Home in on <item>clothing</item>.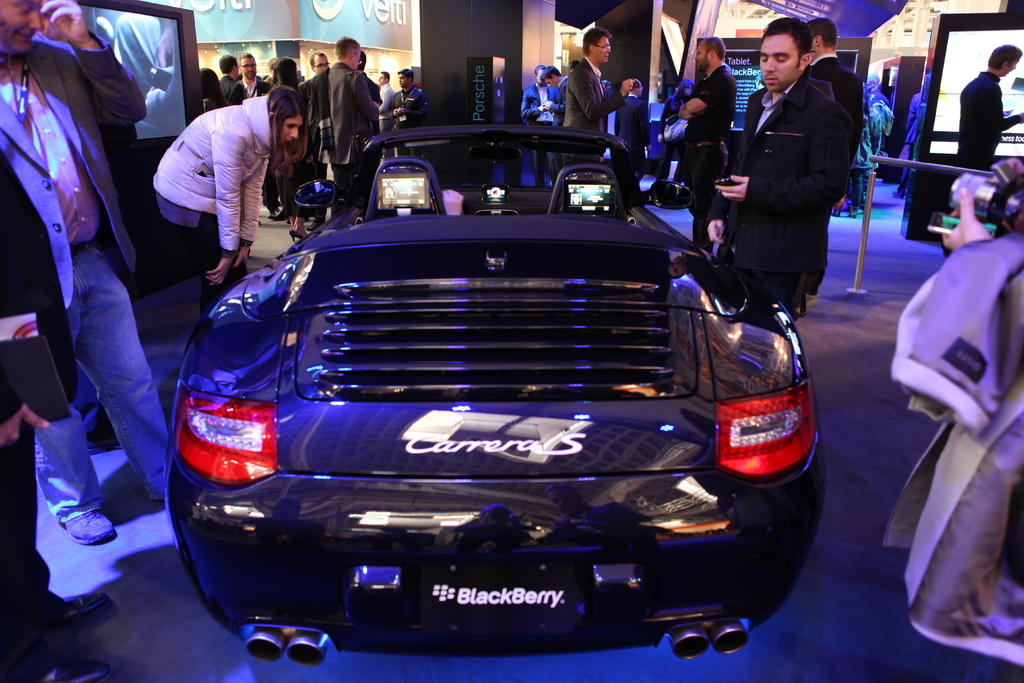
Homed in at box=[956, 68, 1021, 174].
